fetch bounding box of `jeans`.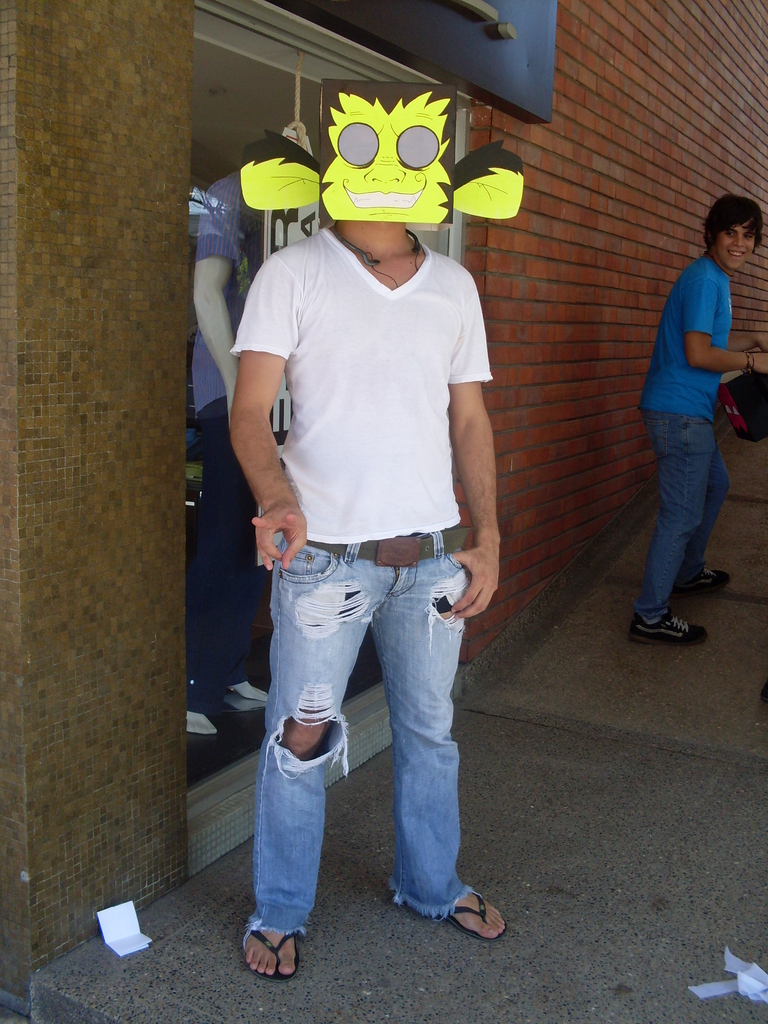
Bbox: {"left": 628, "top": 405, "right": 730, "bottom": 622}.
